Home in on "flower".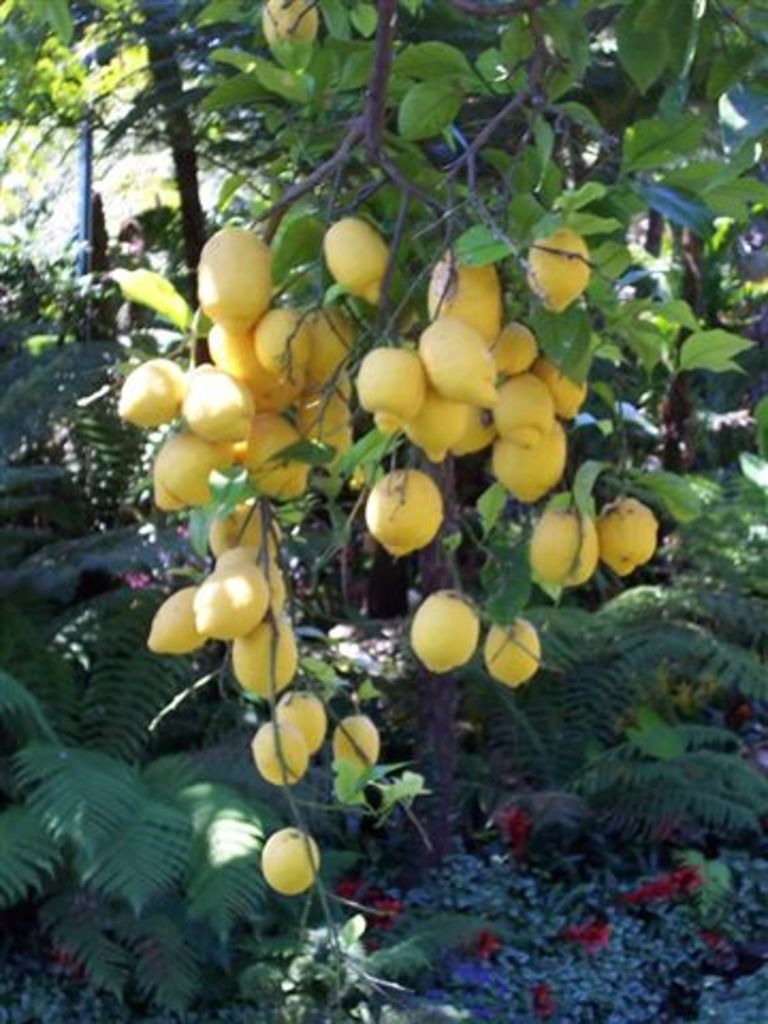
Homed in at 535, 979, 546, 1018.
